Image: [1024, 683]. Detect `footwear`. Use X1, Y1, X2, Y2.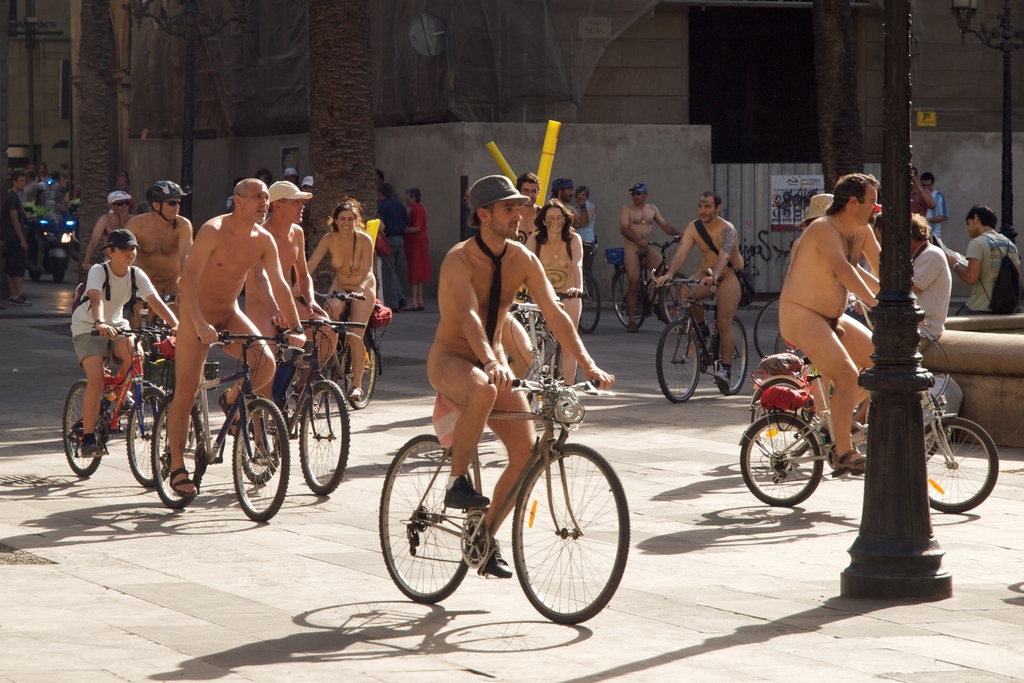
830, 445, 867, 478.
